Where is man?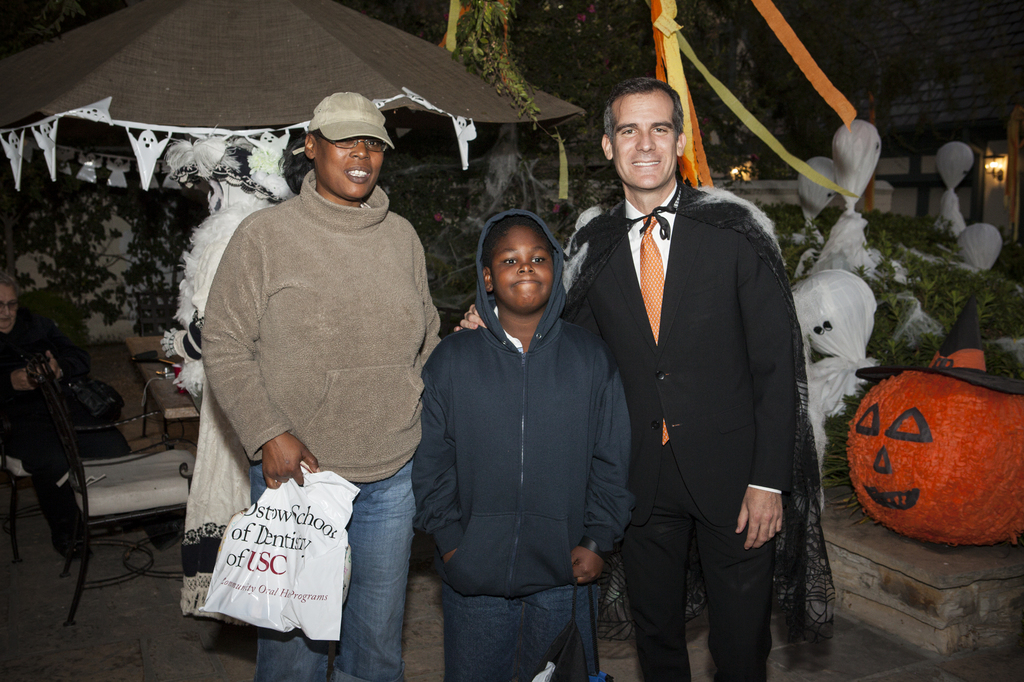
bbox(0, 276, 181, 569).
